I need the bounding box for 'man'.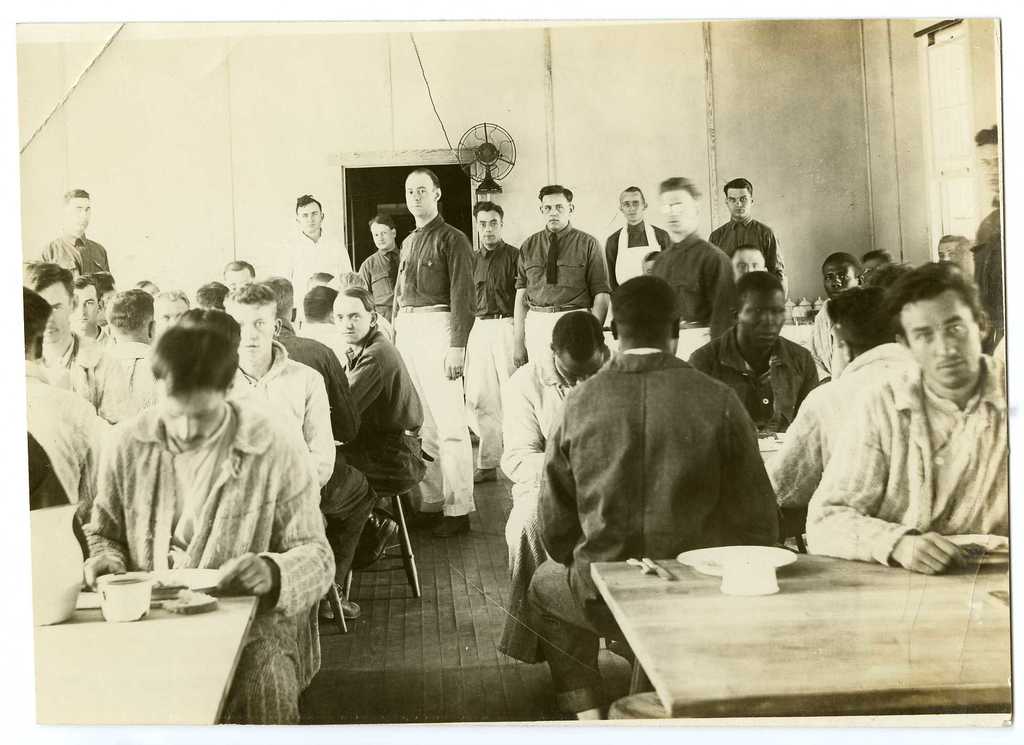
Here it is: BBox(521, 272, 803, 630).
